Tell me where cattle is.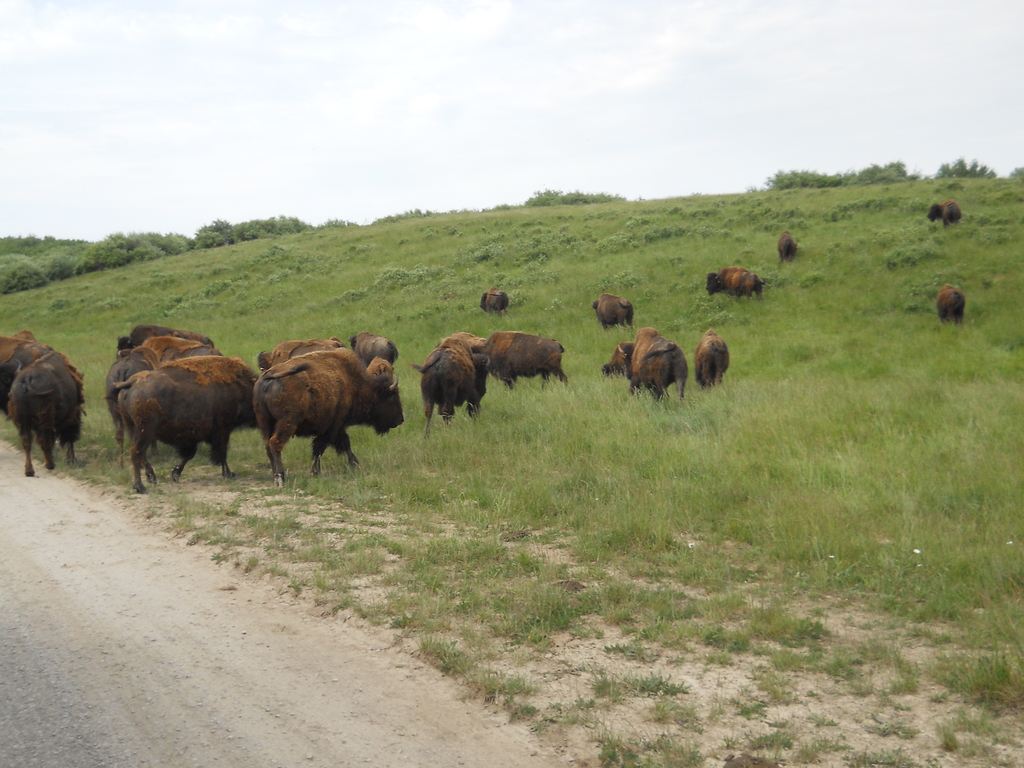
cattle is at rect(935, 283, 966, 326).
